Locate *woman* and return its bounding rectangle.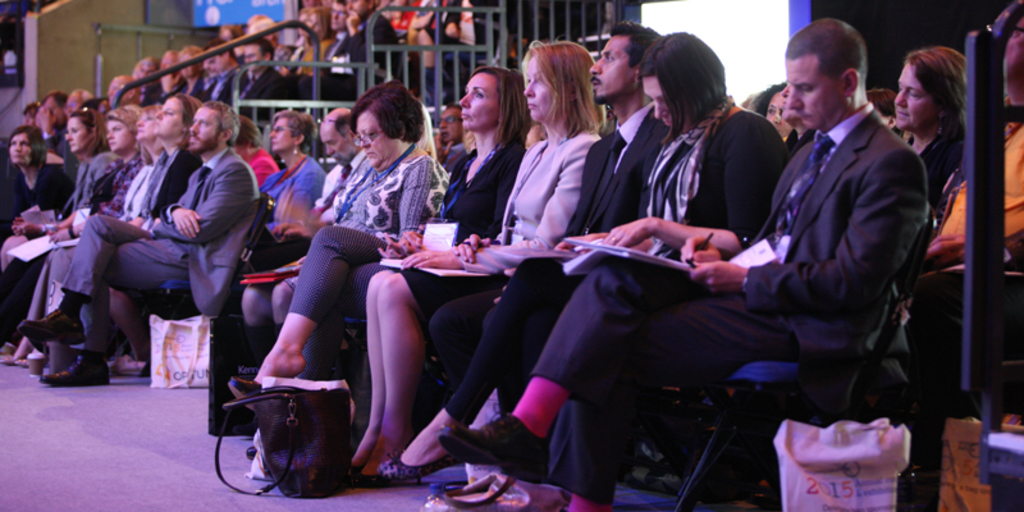
18, 104, 166, 365.
